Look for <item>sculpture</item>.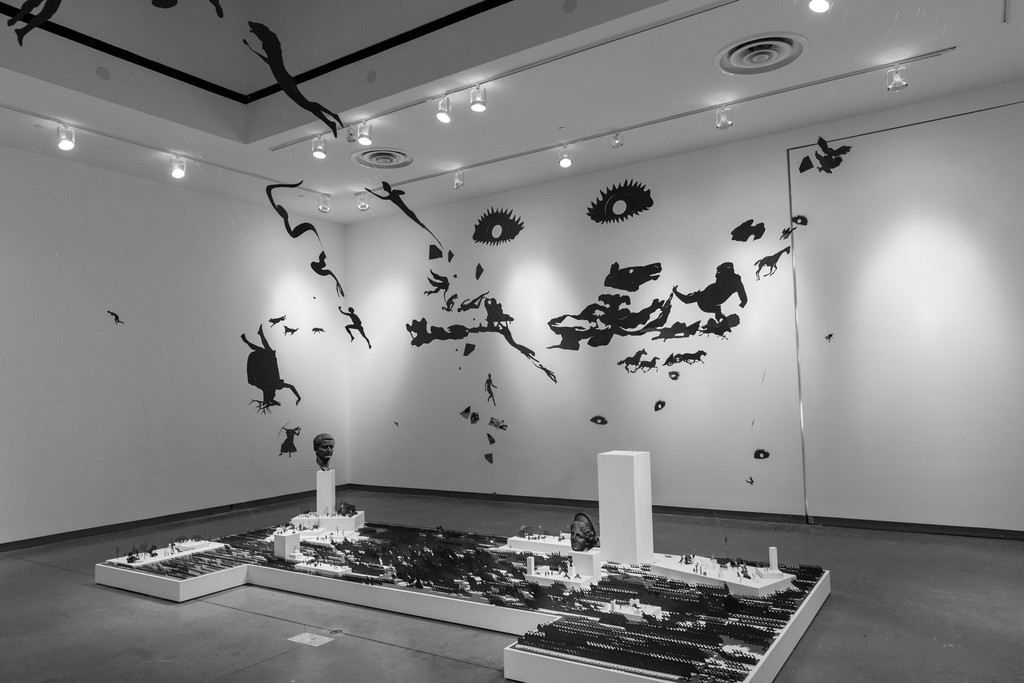
Found: (308,432,335,470).
